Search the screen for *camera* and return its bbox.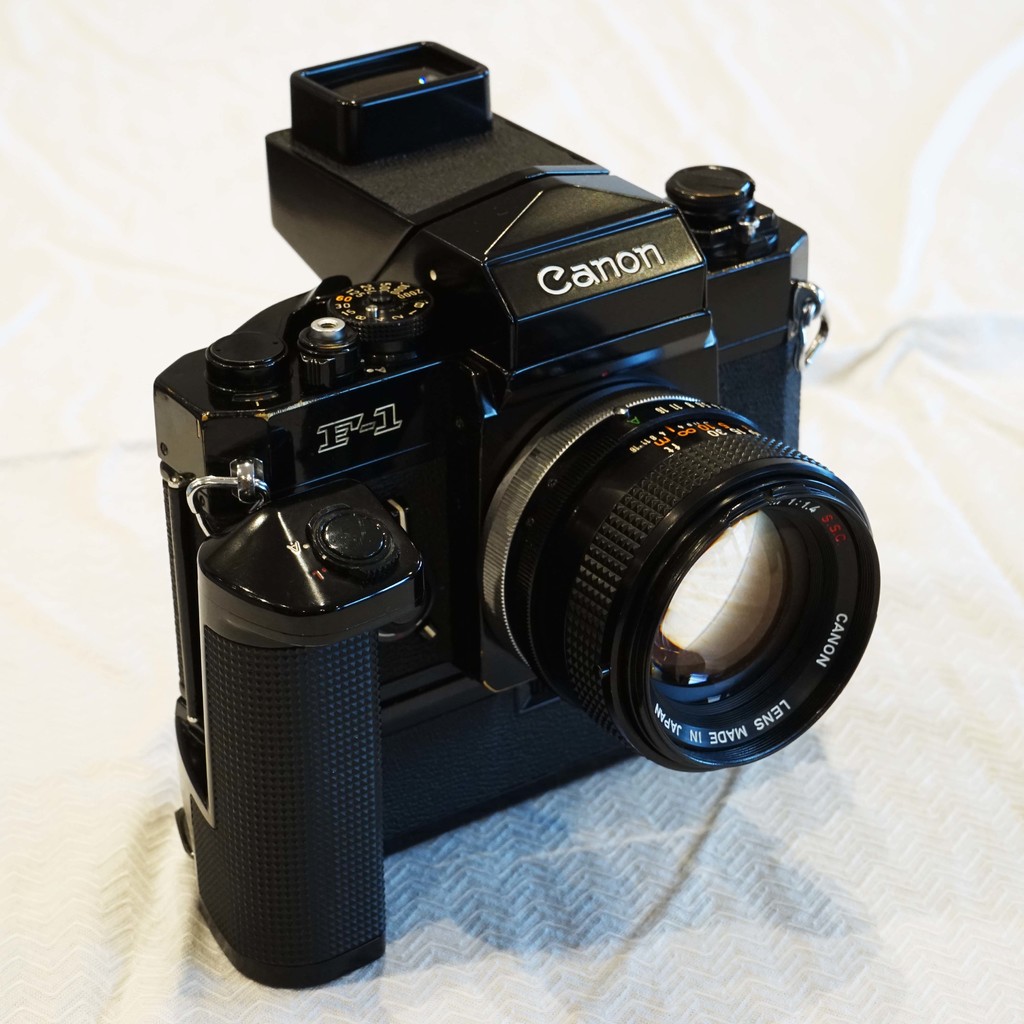
Found: 149:40:884:991.
